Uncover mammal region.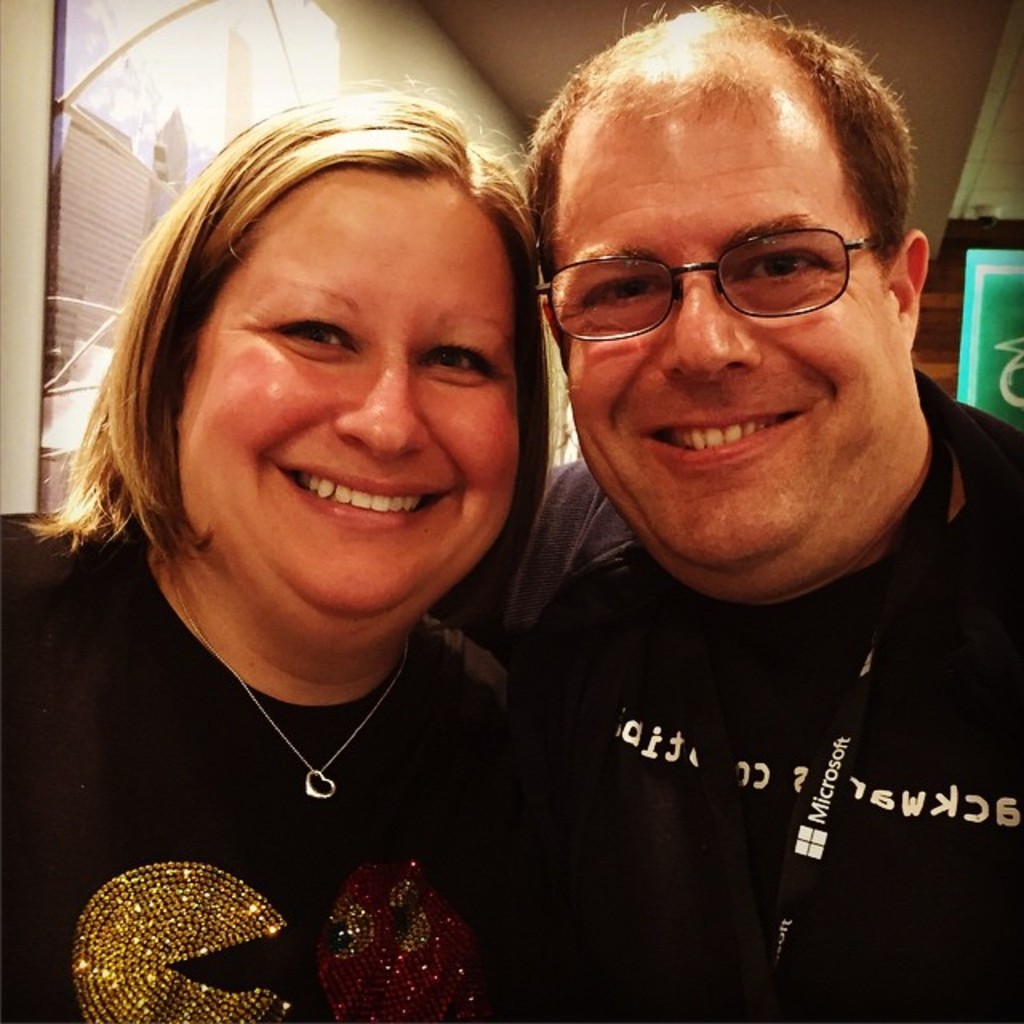
Uncovered: [371,45,1023,1022].
